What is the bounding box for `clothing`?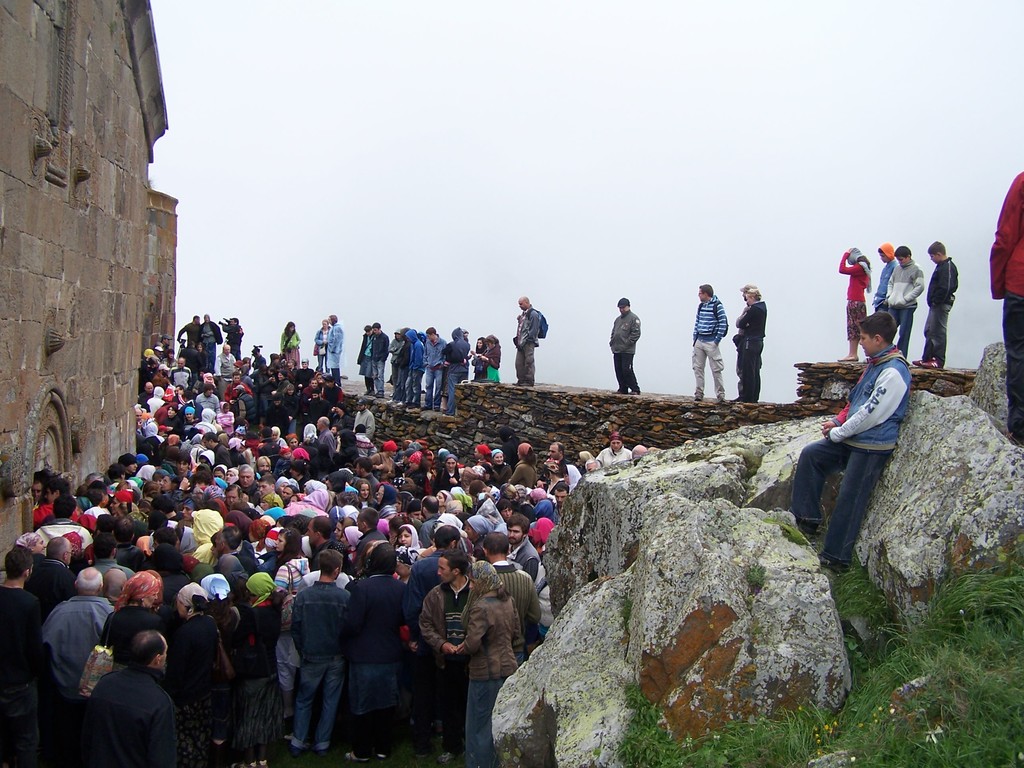
rect(734, 304, 749, 396).
